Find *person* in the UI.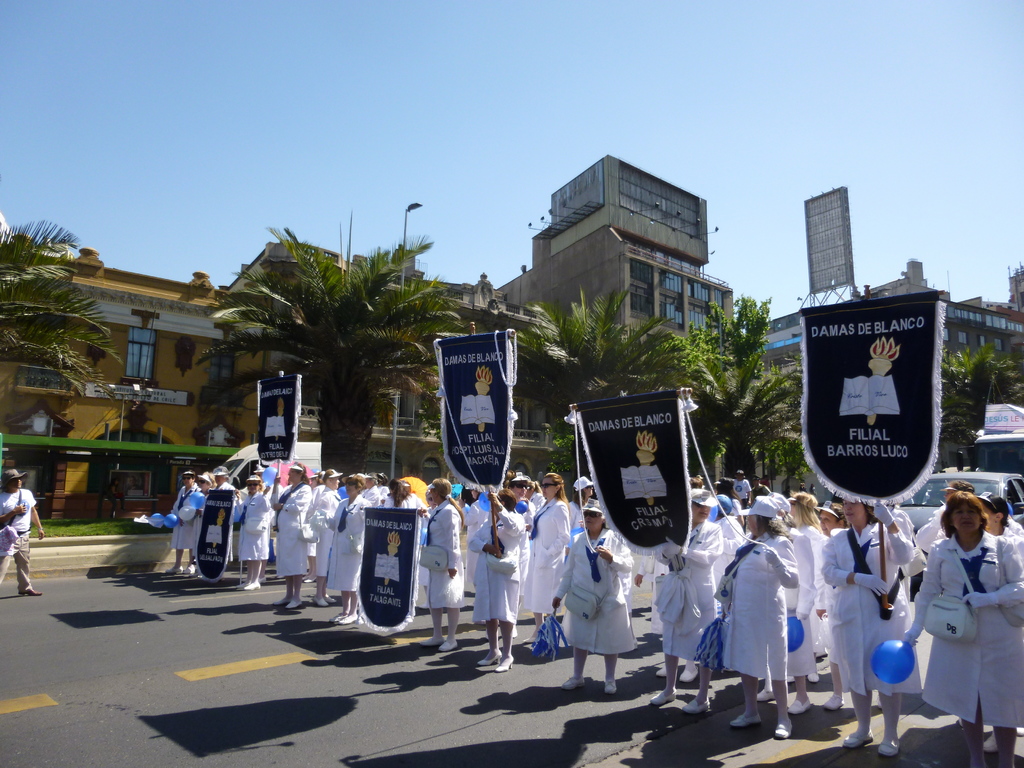
UI element at pyautogui.locateOnScreen(980, 497, 1010, 541).
